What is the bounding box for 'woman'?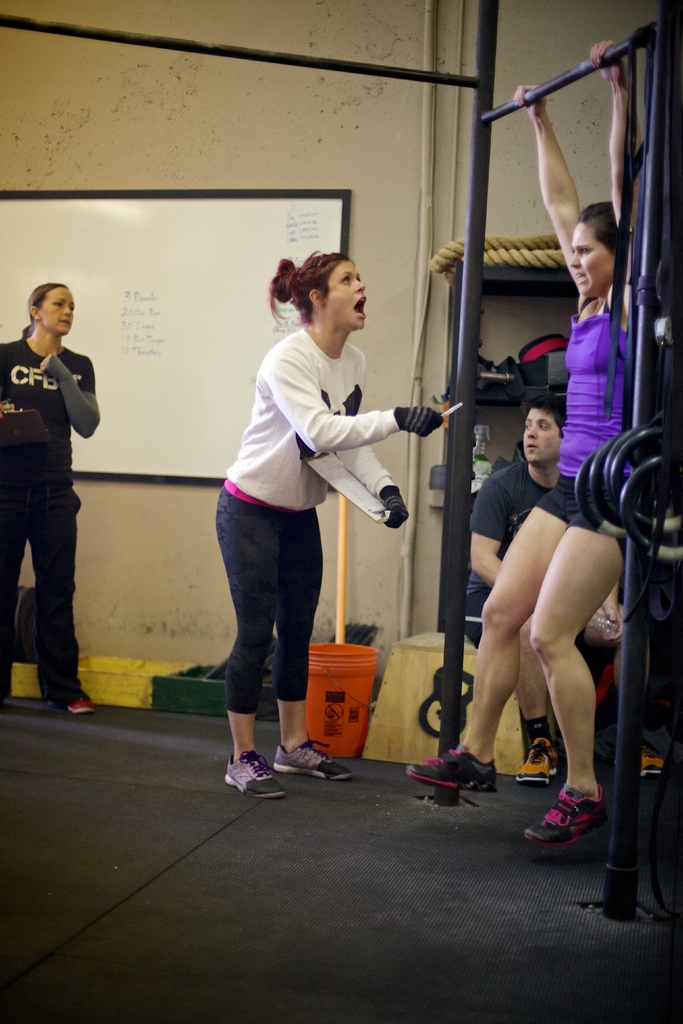
rect(0, 283, 95, 712).
